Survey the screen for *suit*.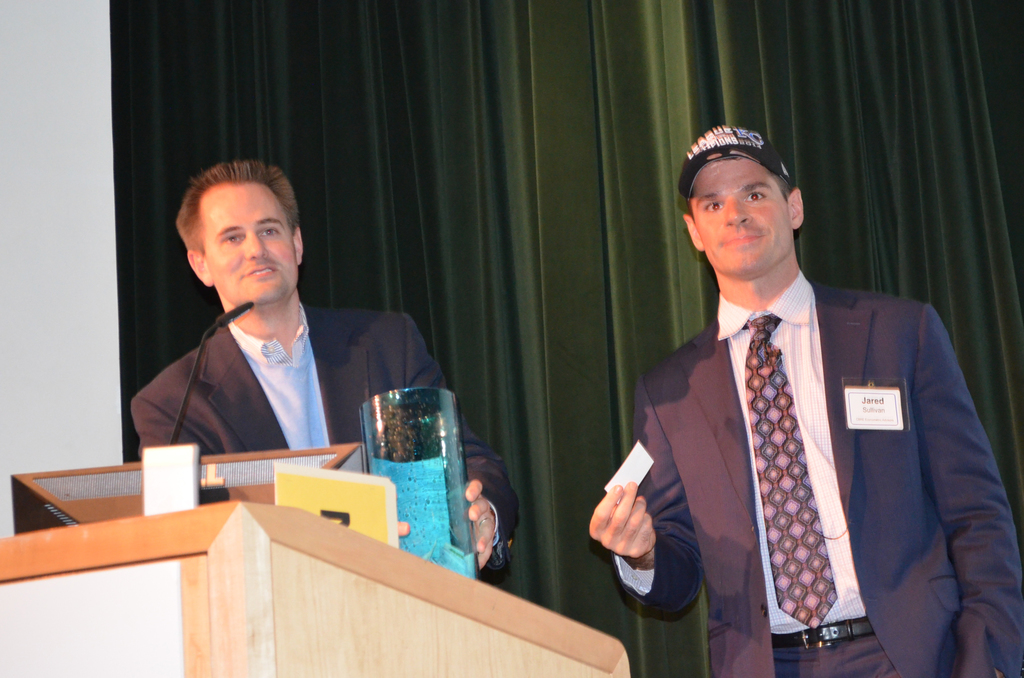
Survey found: (x1=605, y1=280, x2=1020, y2=676).
